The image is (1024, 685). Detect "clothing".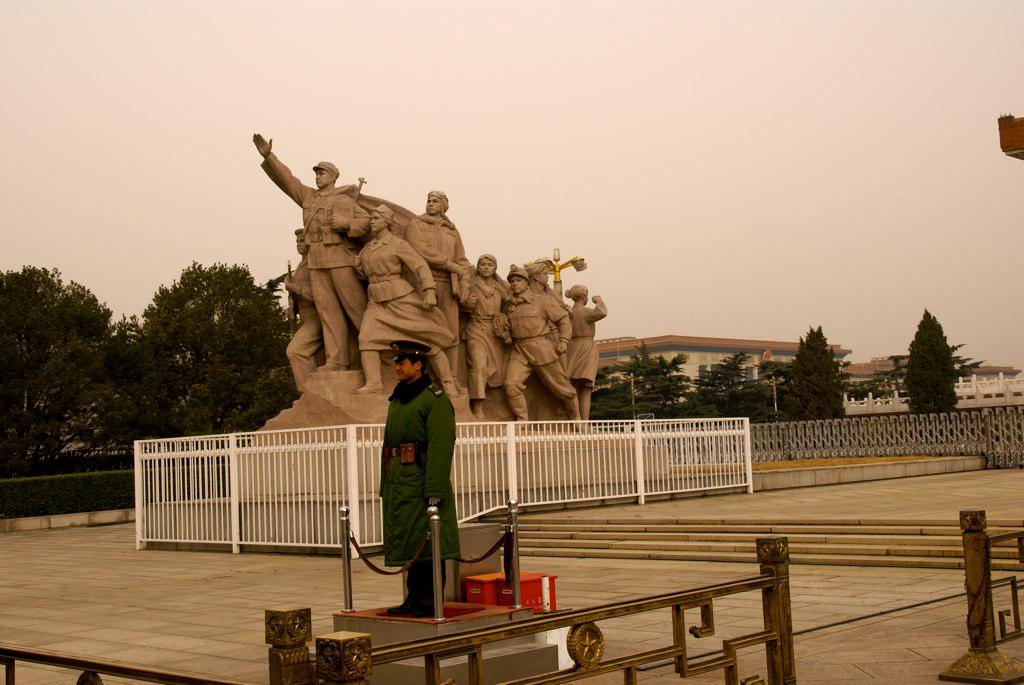
Detection: [358,225,457,364].
